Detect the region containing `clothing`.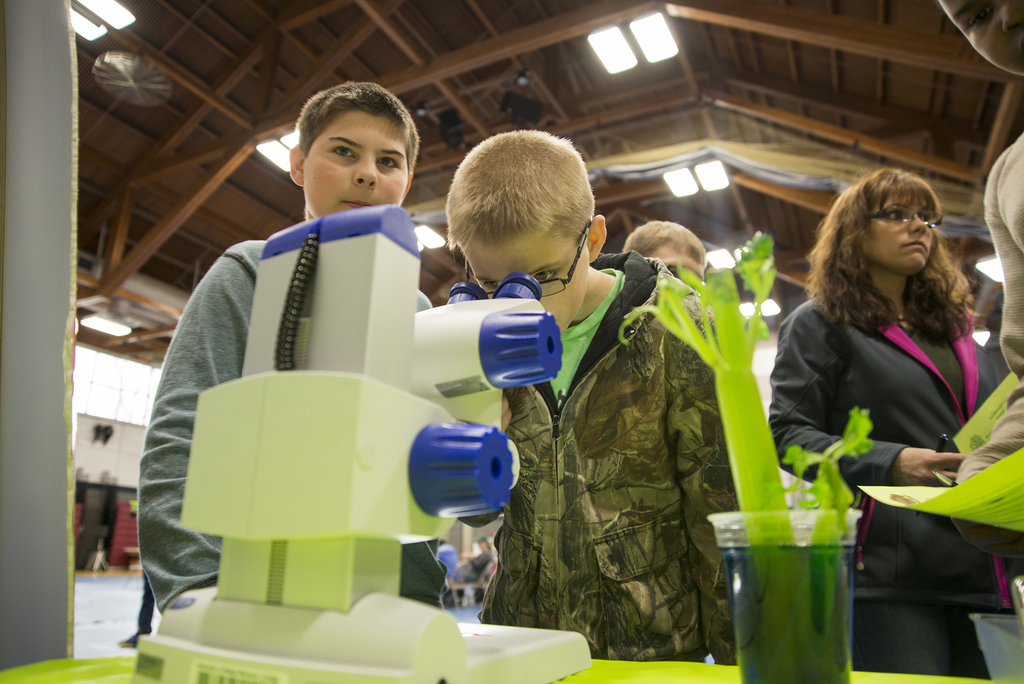
(138,240,433,619).
